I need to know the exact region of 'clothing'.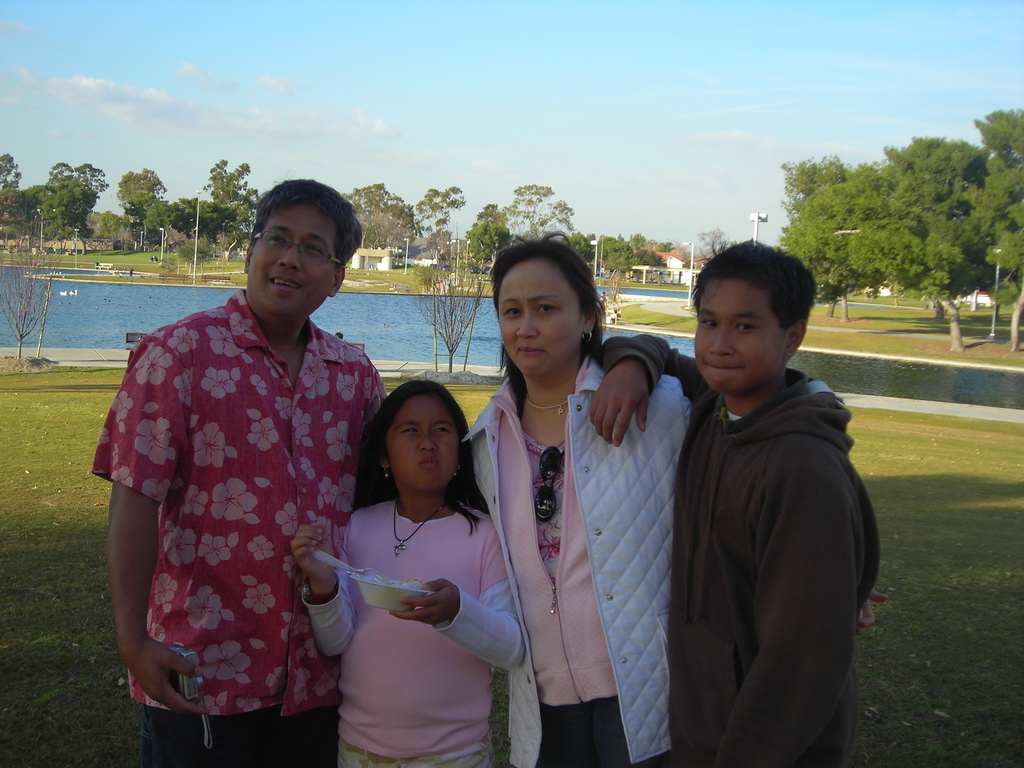
Region: [x1=100, y1=260, x2=382, y2=748].
